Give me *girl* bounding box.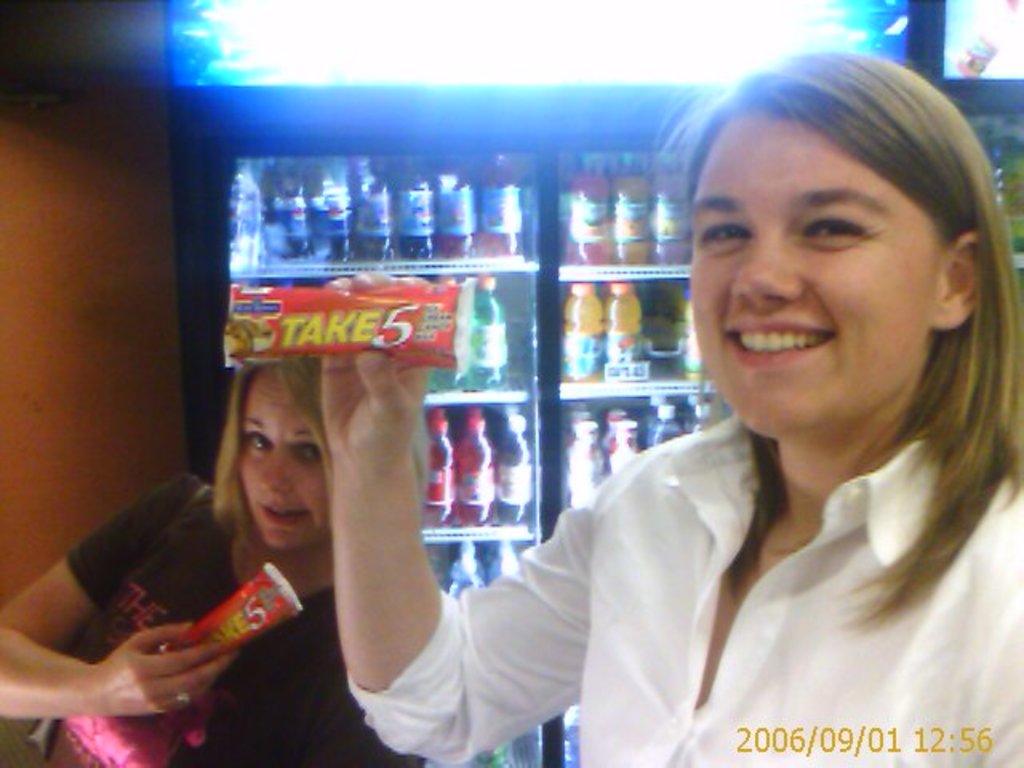
BBox(0, 357, 427, 766).
